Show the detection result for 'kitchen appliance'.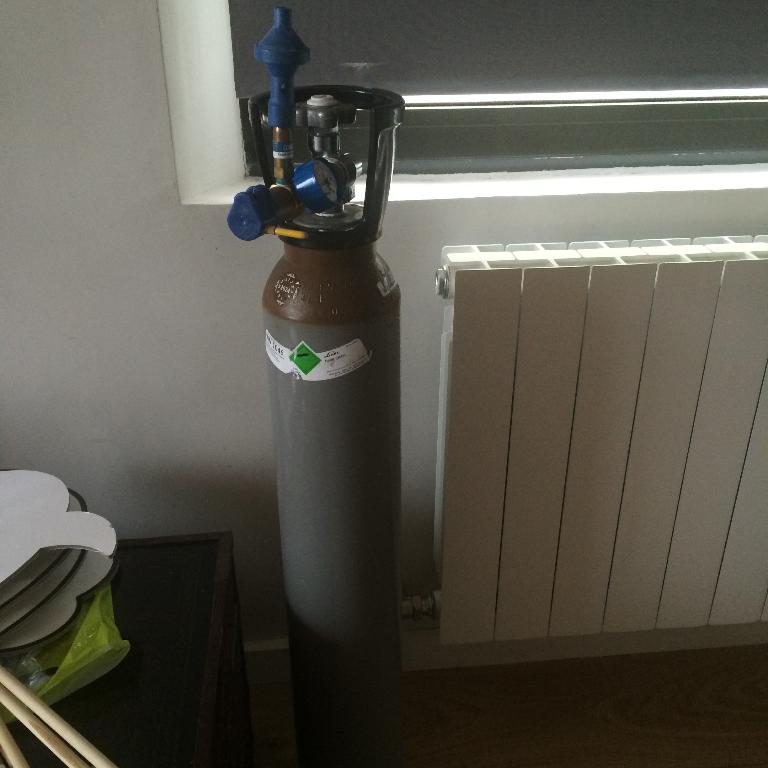
crop(248, 97, 429, 688).
